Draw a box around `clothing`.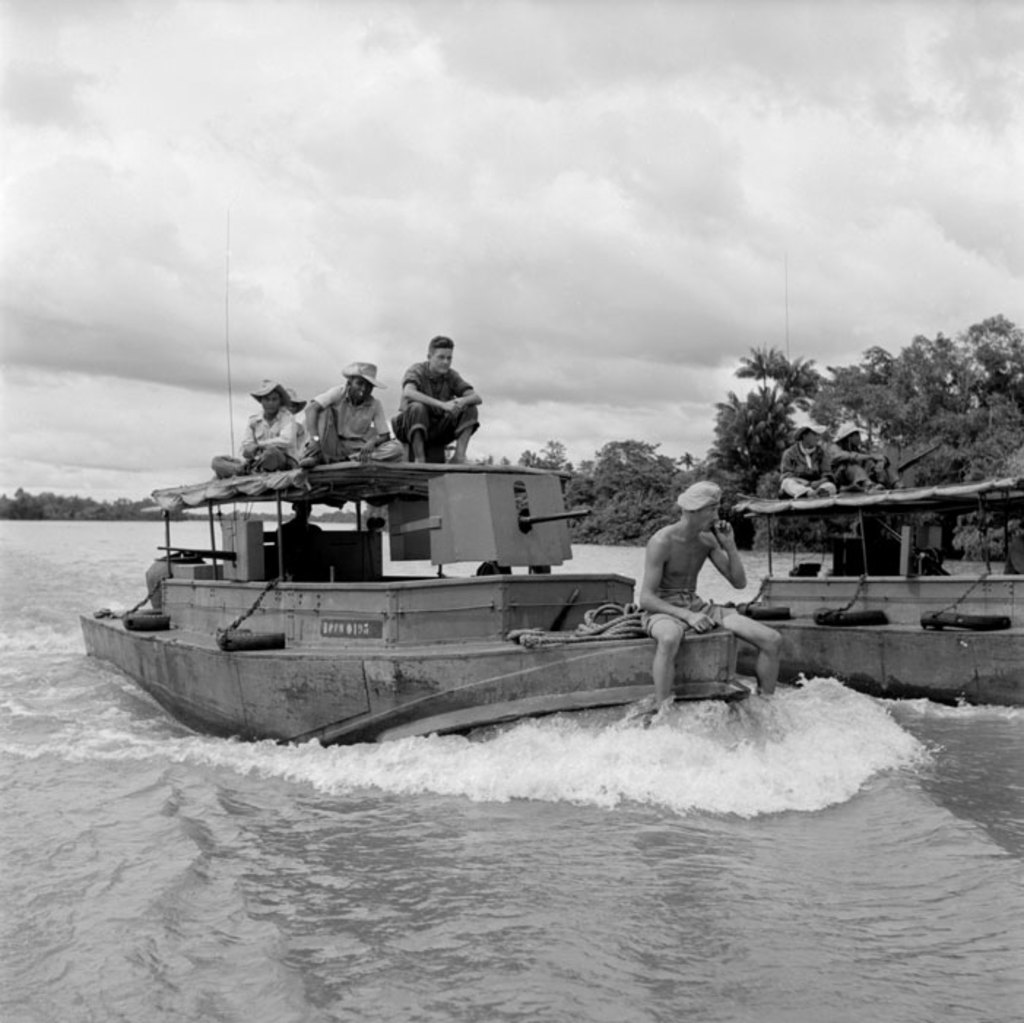
box(209, 408, 305, 482).
